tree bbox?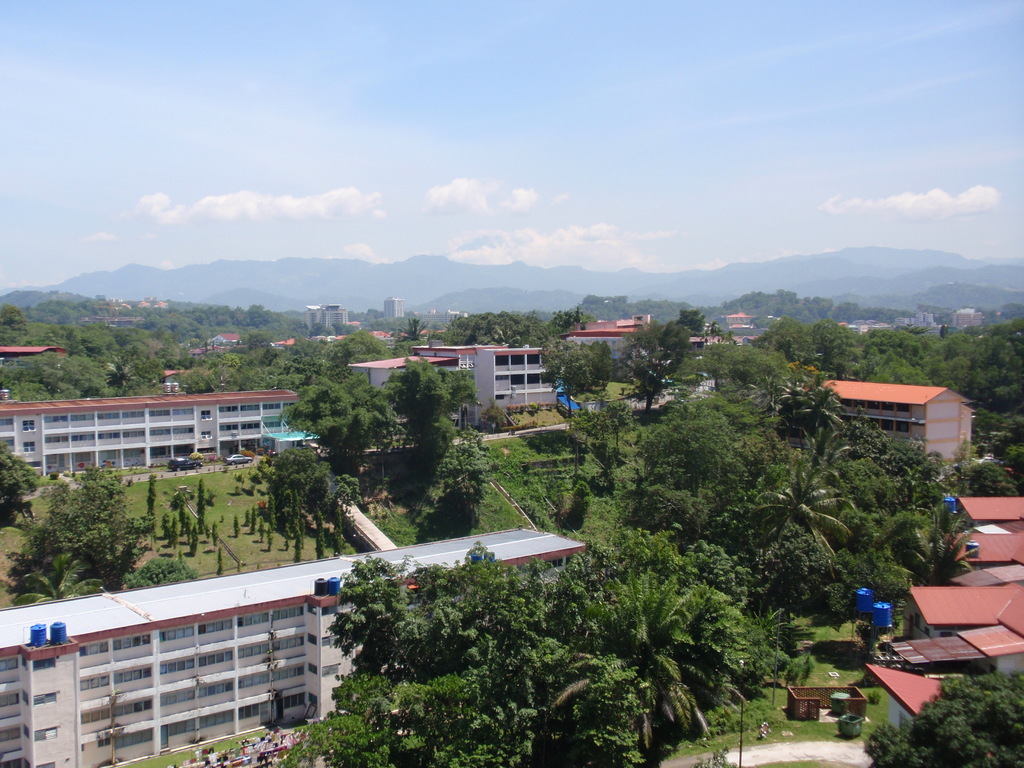
BBox(285, 331, 328, 381)
